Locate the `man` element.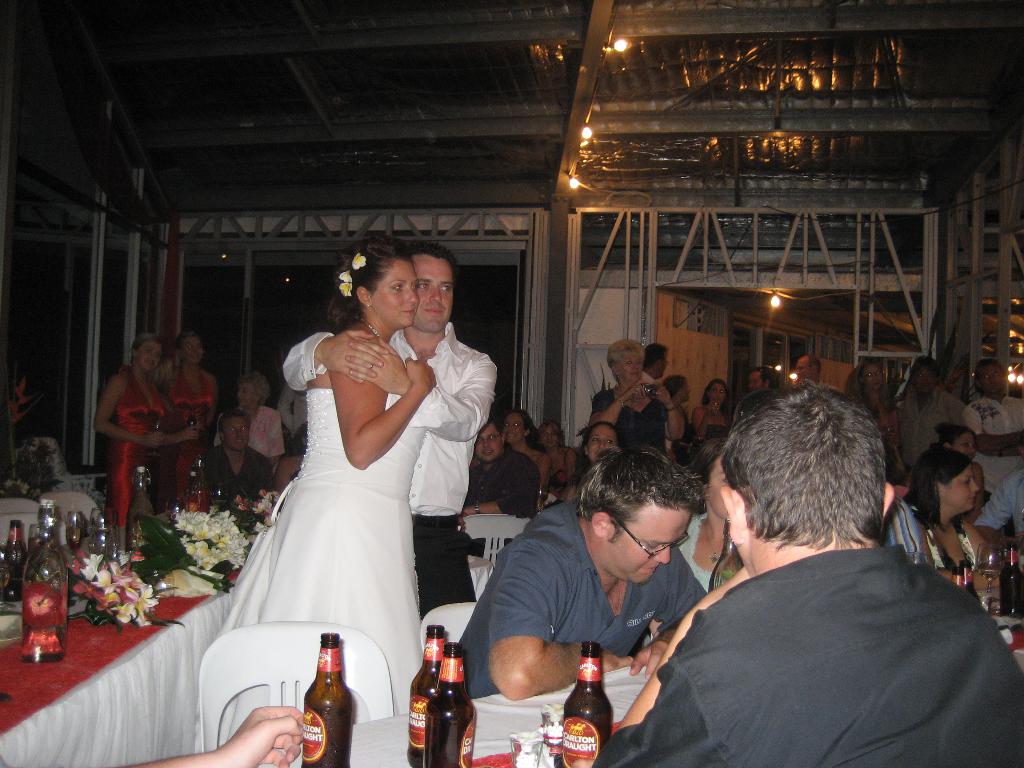
Element bbox: <bbox>893, 353, 965, 475</bbox>.
